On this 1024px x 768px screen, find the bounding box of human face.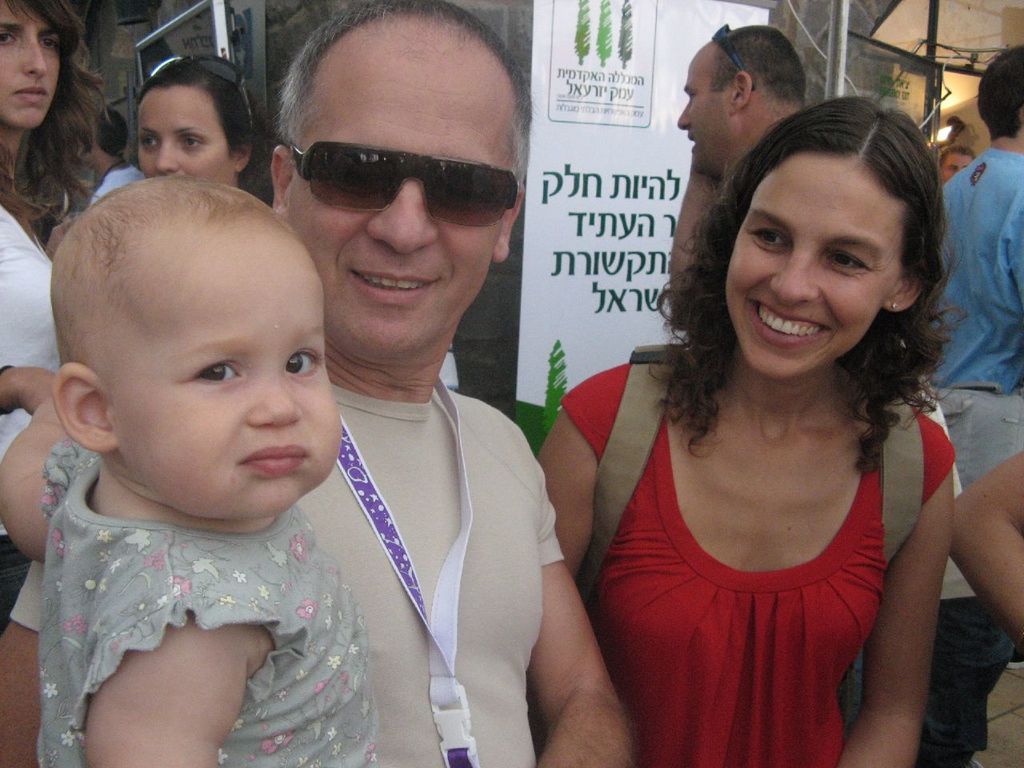
Bounding box: <box>942,153,971,183</box>.
